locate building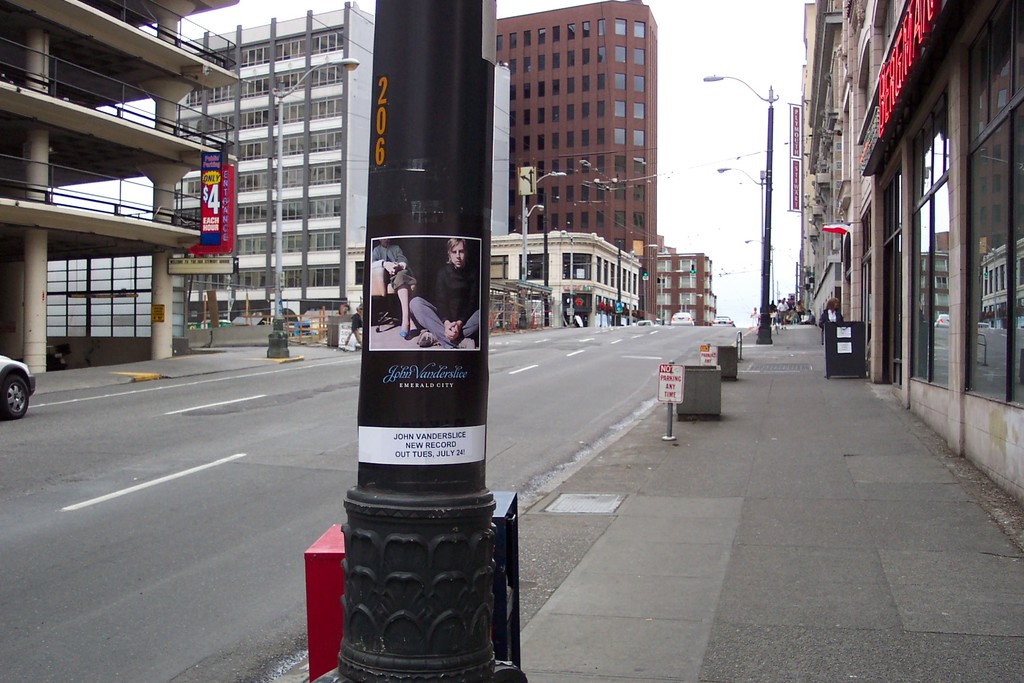
bbox=(793, 0, 1023, 506)
